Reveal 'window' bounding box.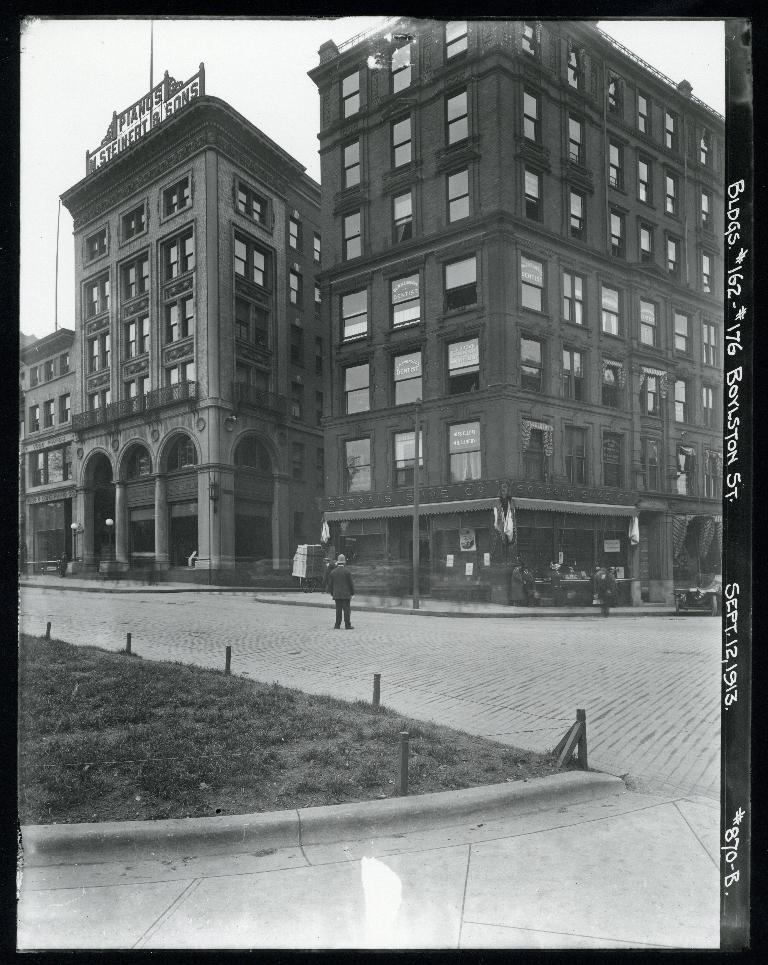
Revealed: x1=128, y1=449, x2=153, y2=479.
